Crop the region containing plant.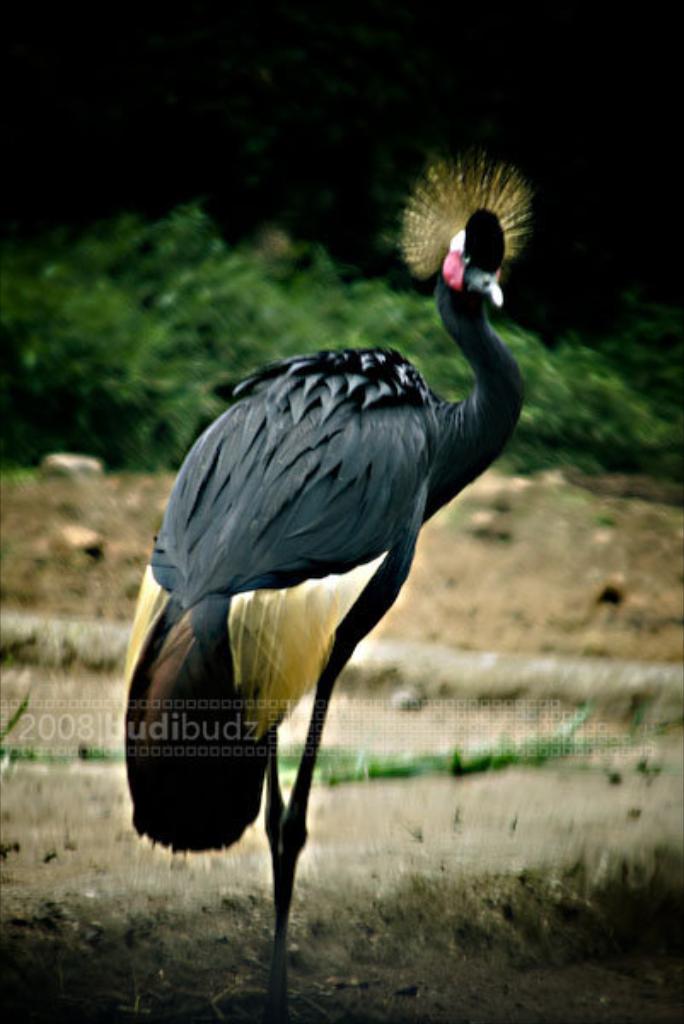
Crop region: bbox=[0, 707, 662, 826].
